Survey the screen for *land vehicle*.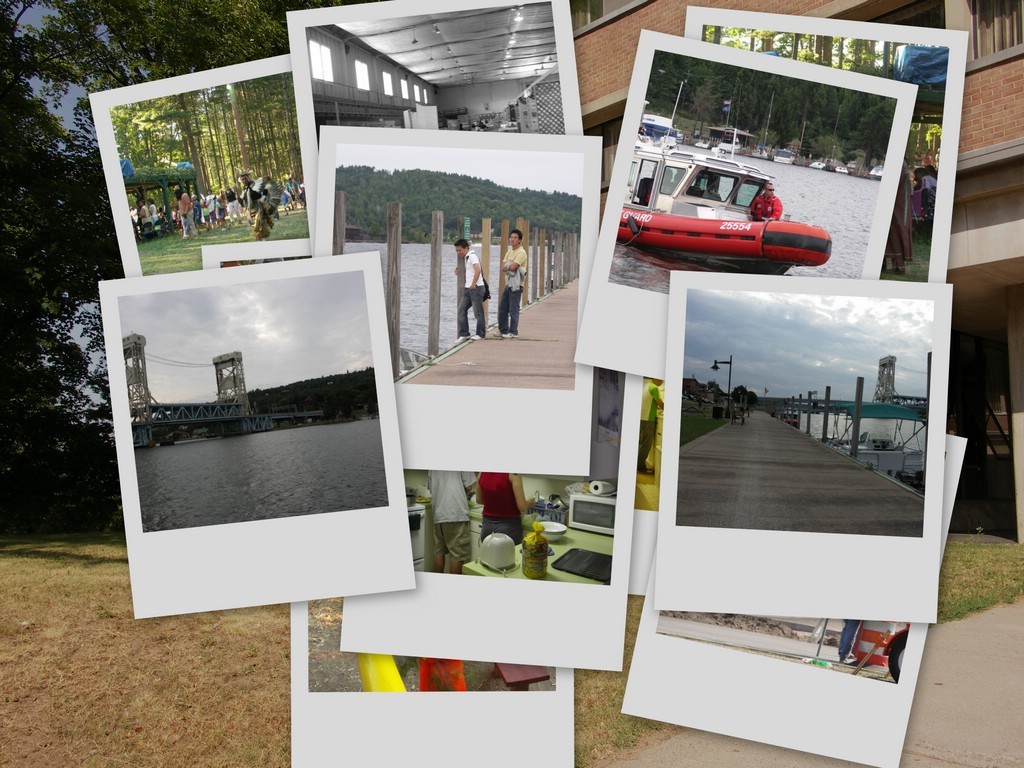
Survey found: detection(617, 141, 839, 274).
